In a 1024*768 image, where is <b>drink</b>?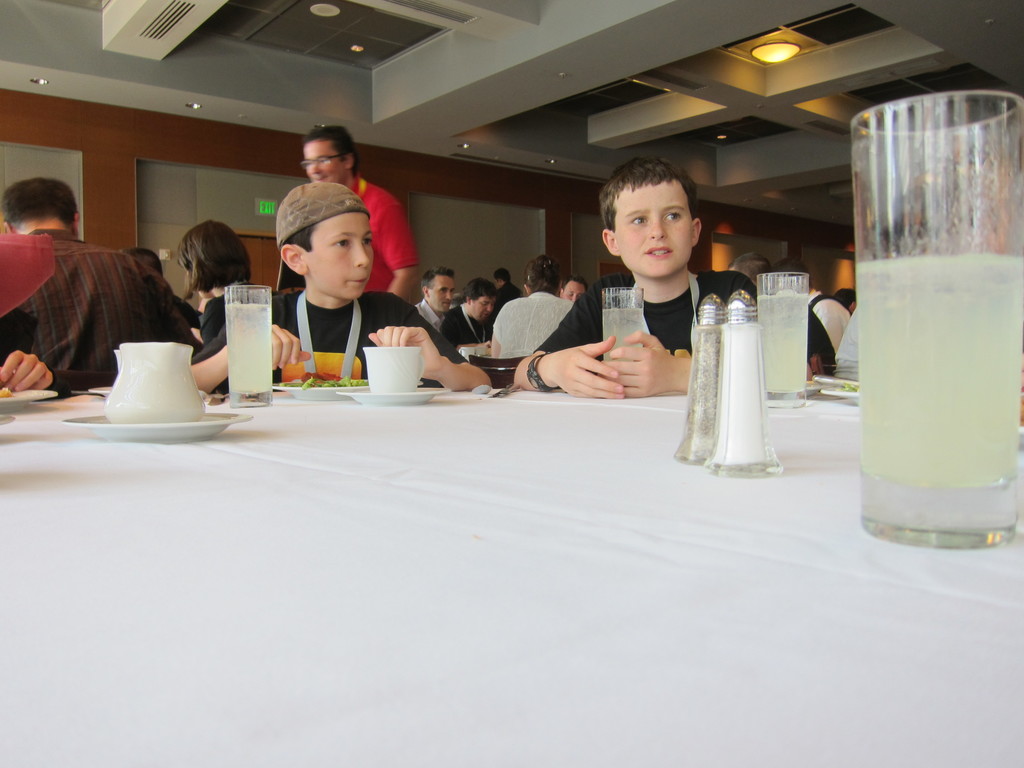
box=[604, 305, 644, 362].
